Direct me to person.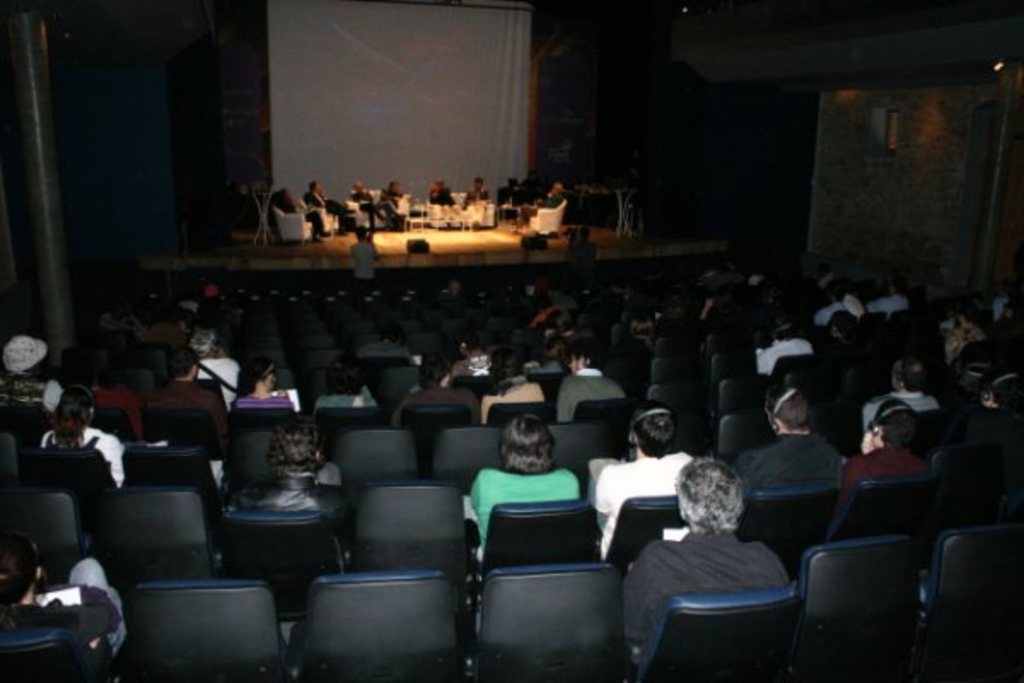
Direction: BBox(275, 184, 335, 236).
